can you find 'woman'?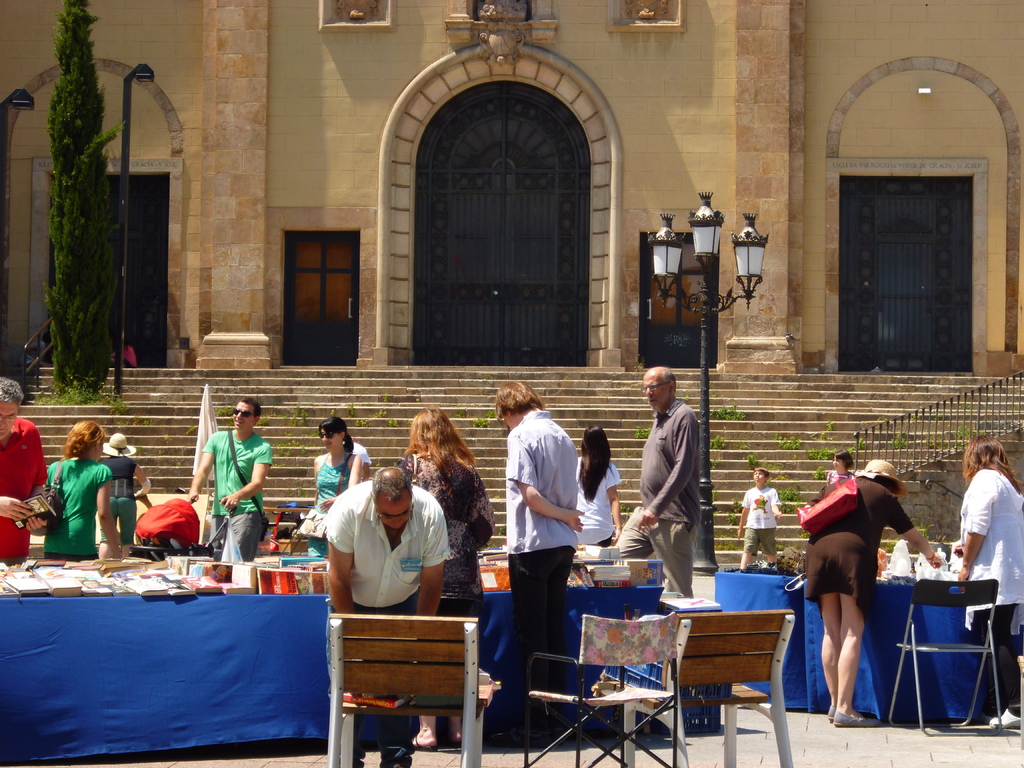
Yes, bounding box: detection(810, 448, 916, 740).
